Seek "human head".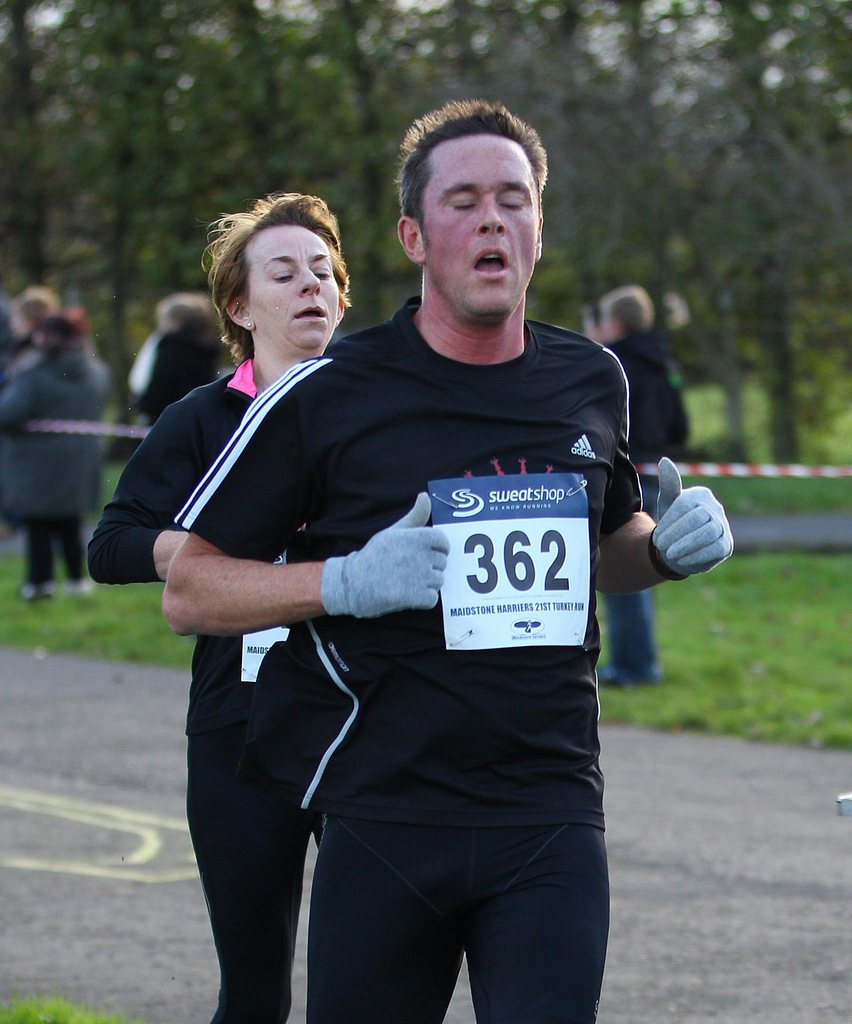
x1=394 y1=113 x2=545 y2=330.
